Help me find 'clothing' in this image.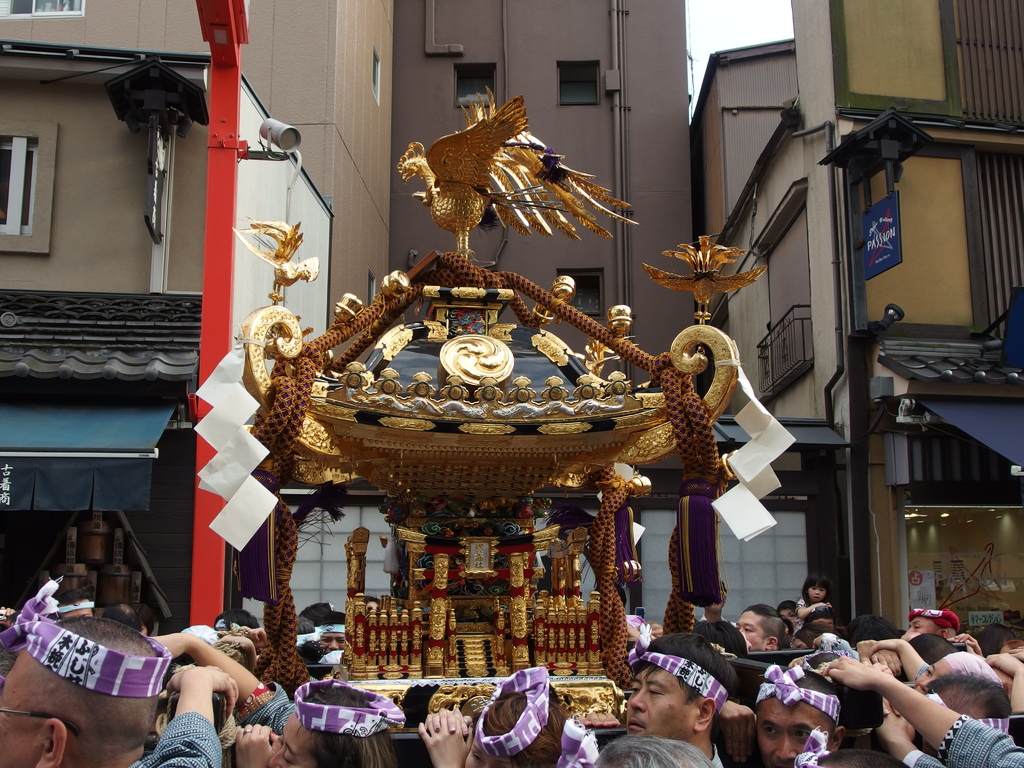
Found it: x1=128 y1=709 x2=222 y2=767.
